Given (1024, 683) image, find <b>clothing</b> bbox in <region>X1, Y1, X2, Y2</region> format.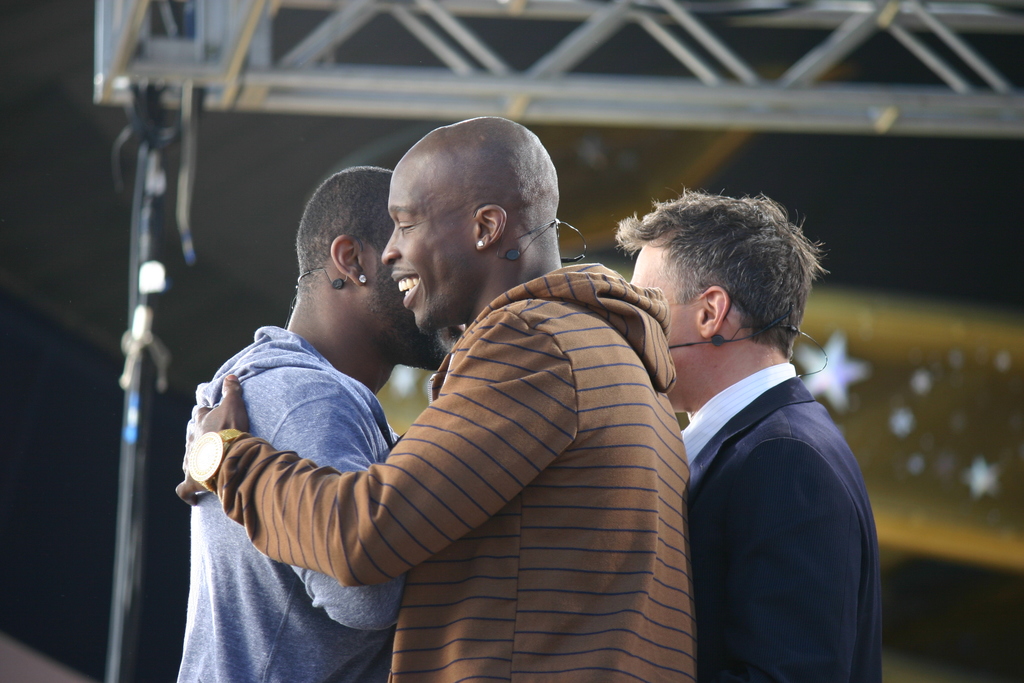
<region>182, 320, 416, 678</region>.
